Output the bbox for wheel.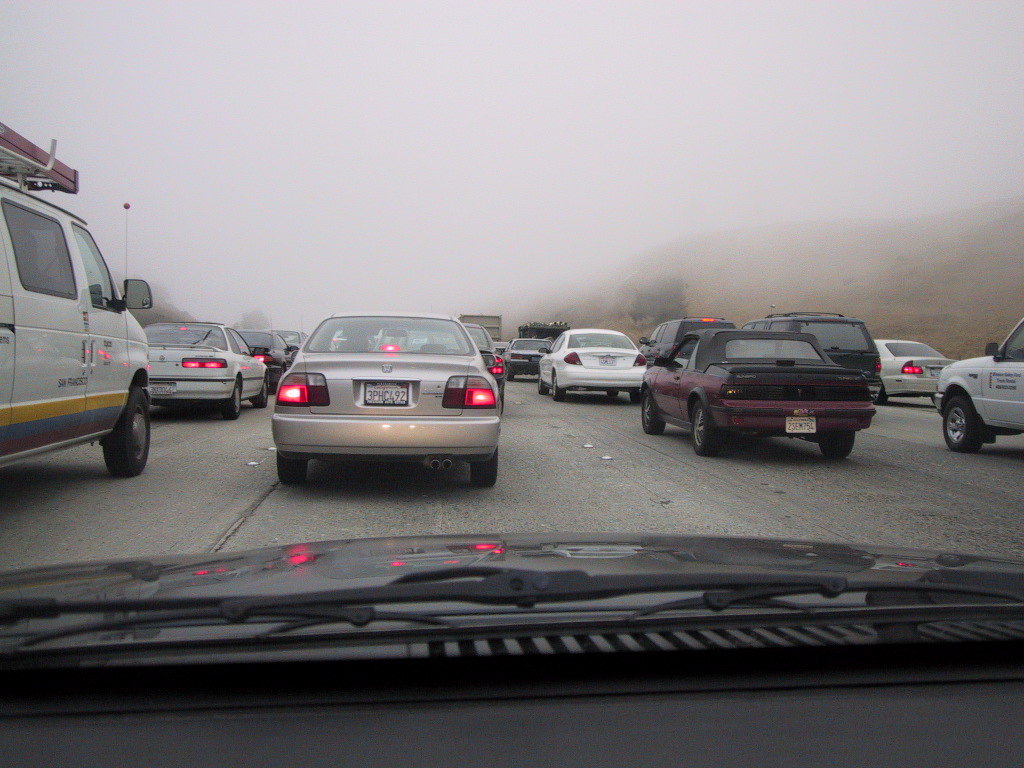
x1=509 y1=373 x2=516 y2=383.
